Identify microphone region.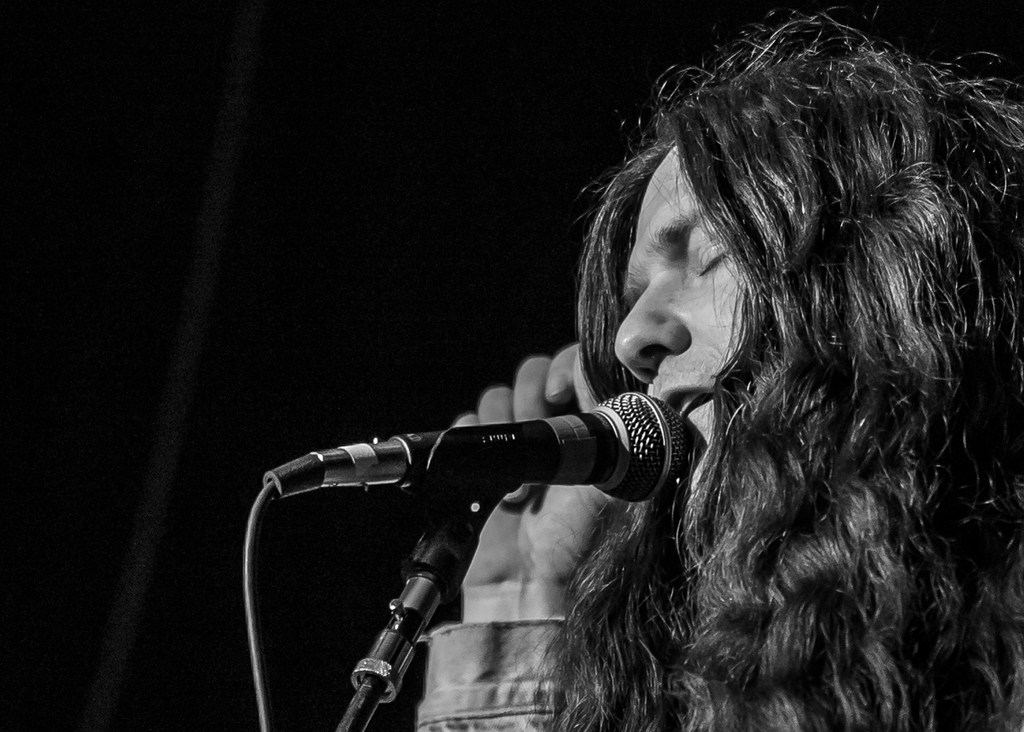
Region: [left=266, top=392, right=698, bottom=513].
